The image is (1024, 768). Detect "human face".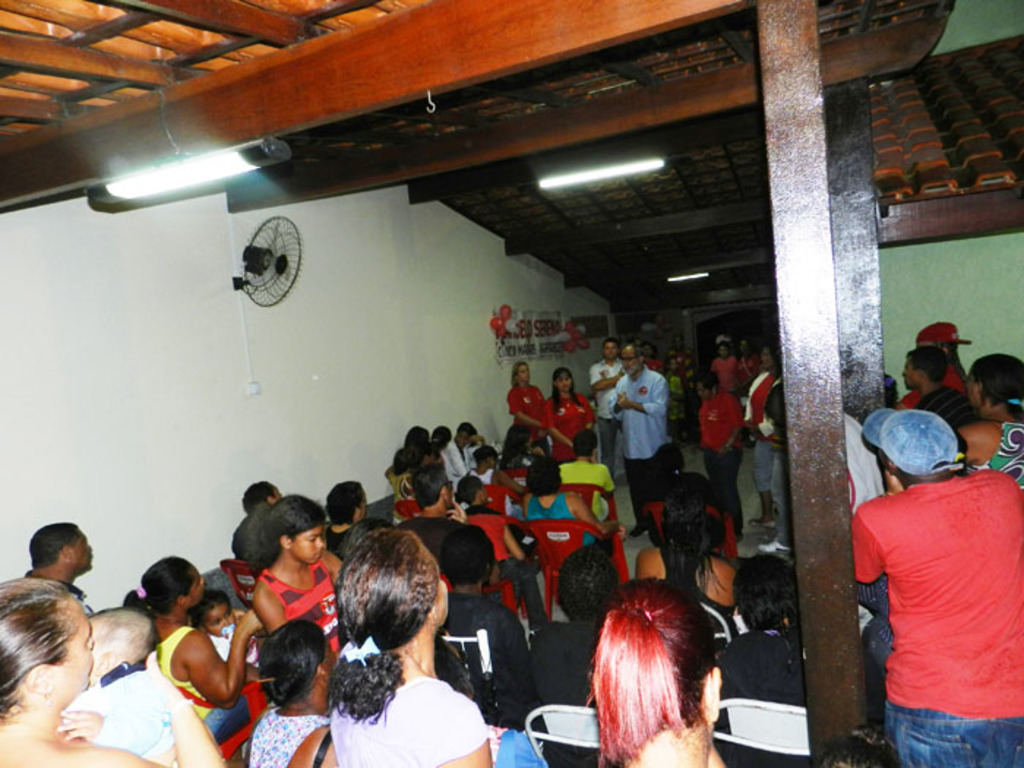
Detection: [x1=70, y1=531, x2=94, y2=568].
